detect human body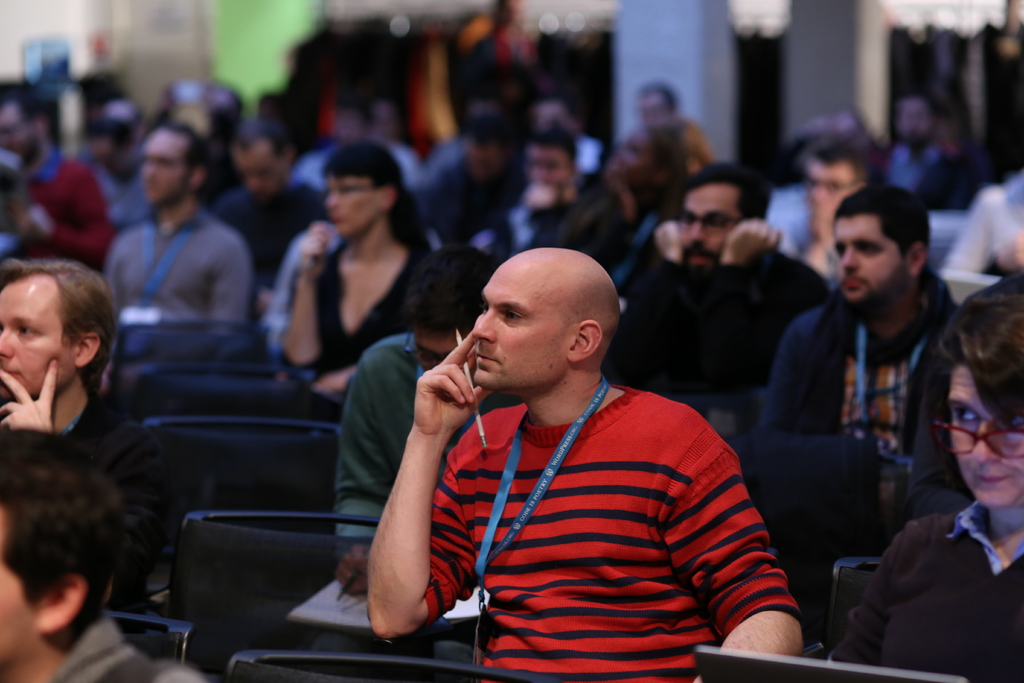
BBox(341, 248, 530, 596)
